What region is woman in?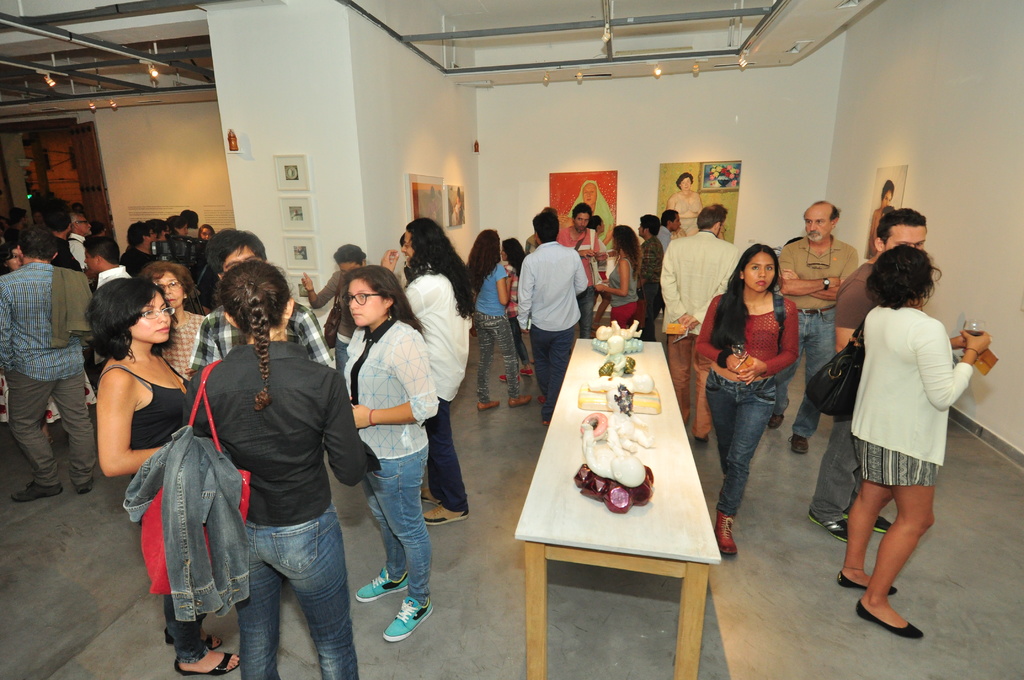
99, 274, 237, 679.
